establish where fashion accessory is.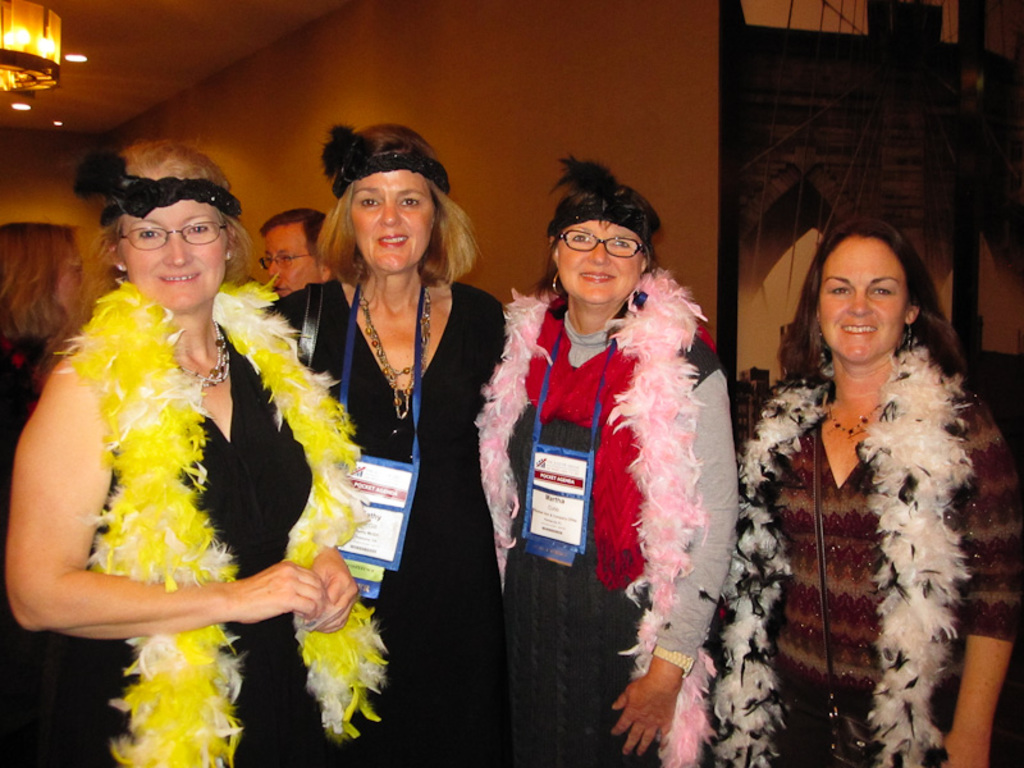
Established at detection(119, 221, 225, 247).
